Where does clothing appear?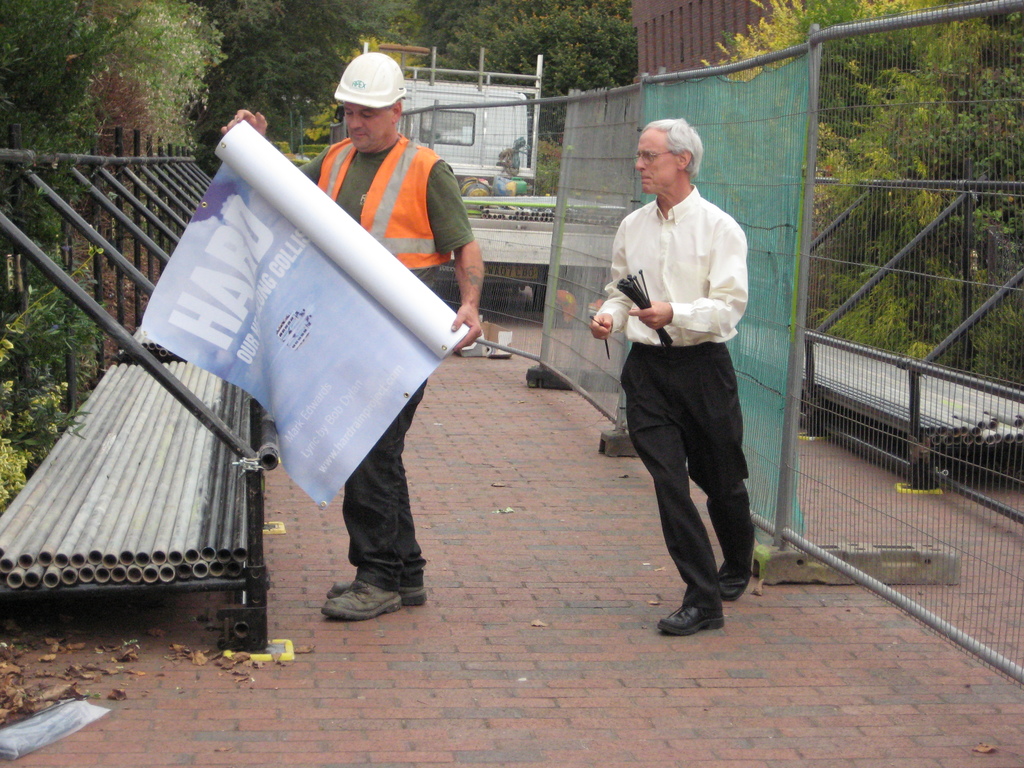
Appears at Rect(595, 184, 764, 608).
